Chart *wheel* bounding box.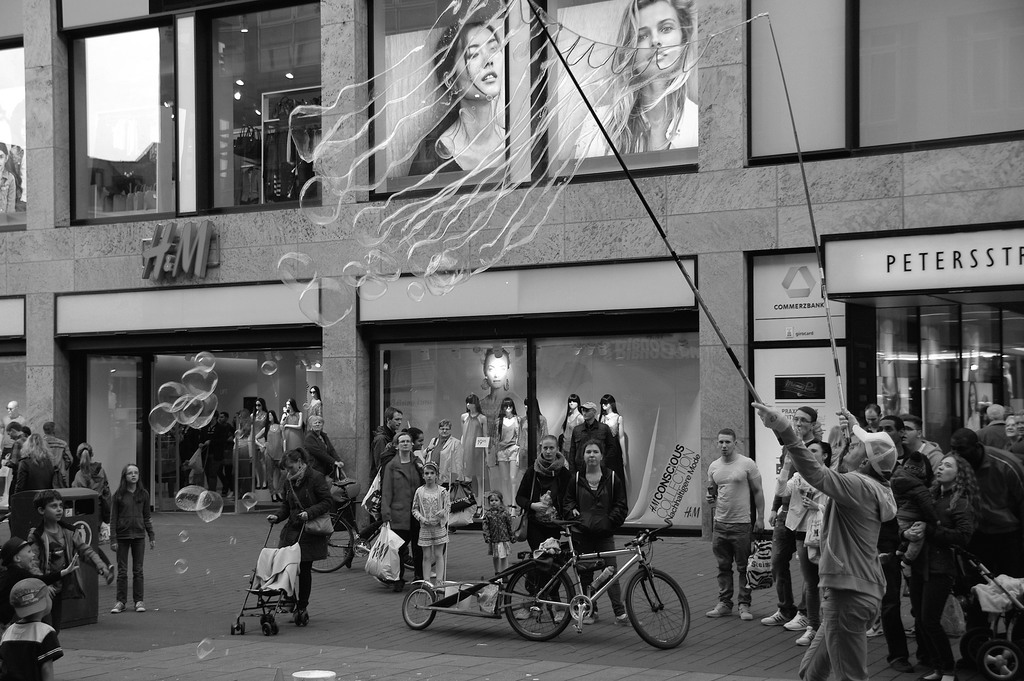
Charted: (262,623,270,635).
